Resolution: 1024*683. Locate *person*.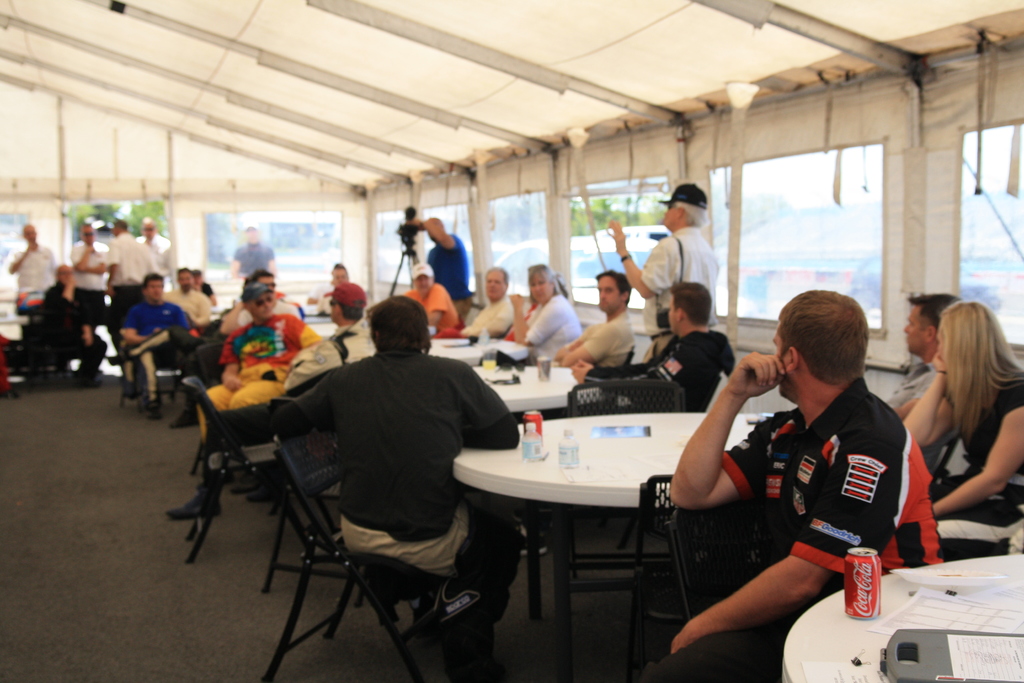
669 292 945 682.
